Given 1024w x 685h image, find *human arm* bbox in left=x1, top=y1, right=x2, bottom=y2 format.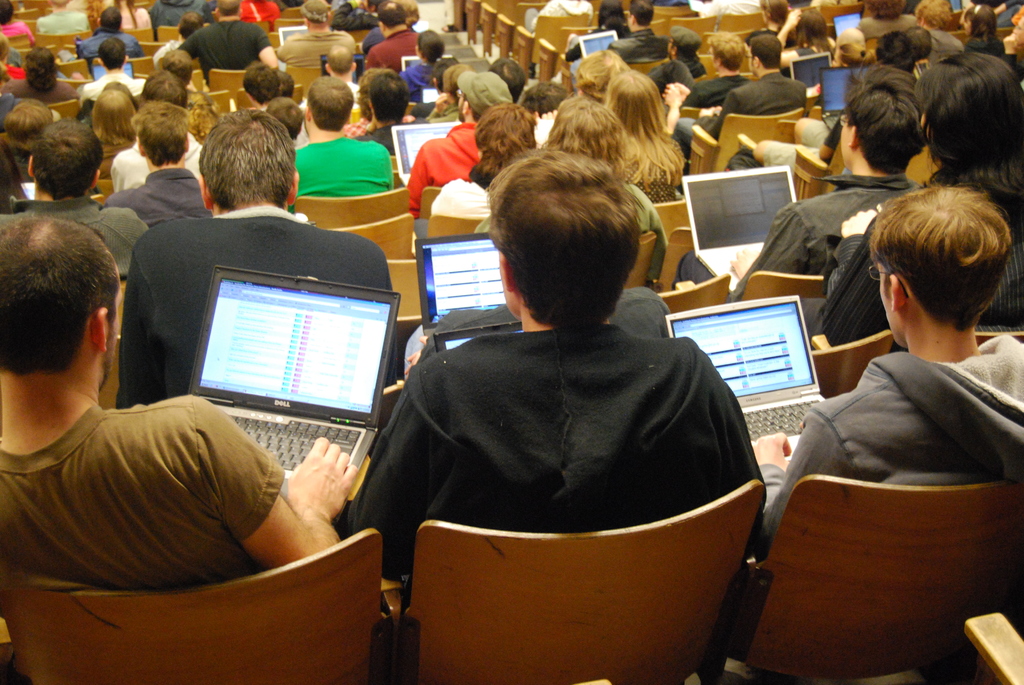
left=750, top=402, right=855, bottom=570.
